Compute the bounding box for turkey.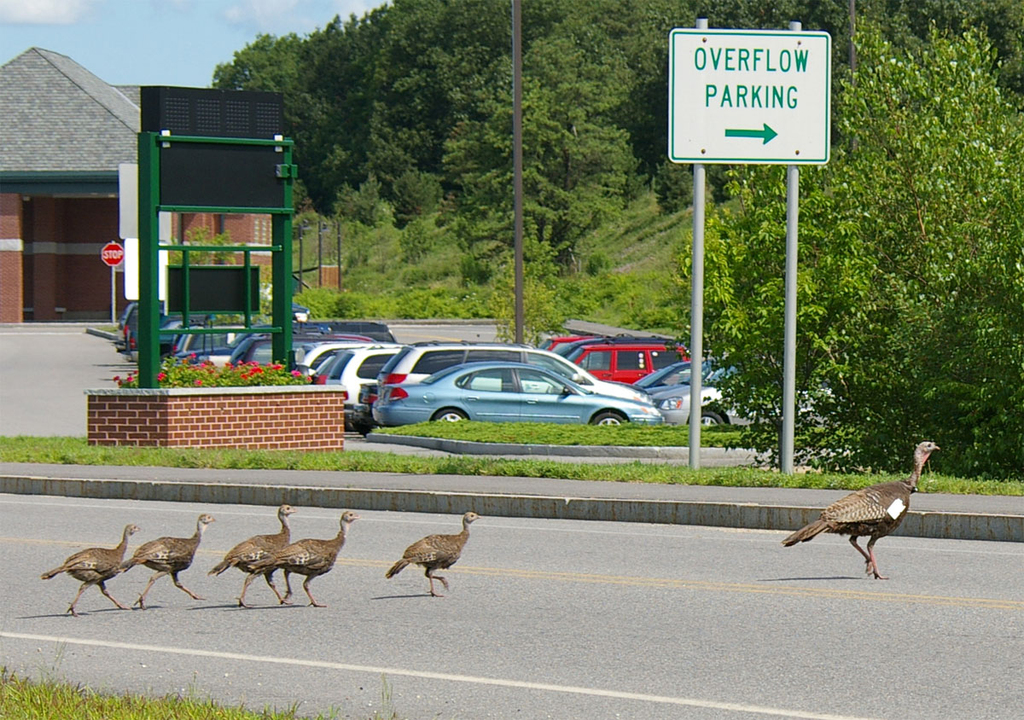
42 524 141 618.
